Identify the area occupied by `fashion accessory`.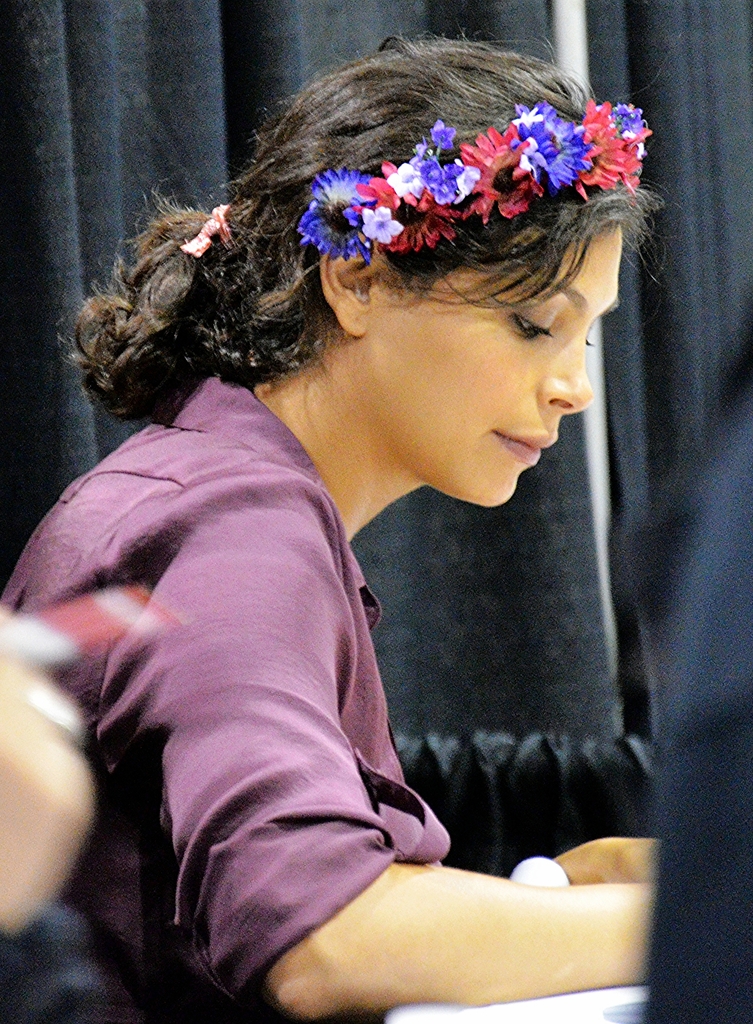
Area: (182, 196, 240, 254).
